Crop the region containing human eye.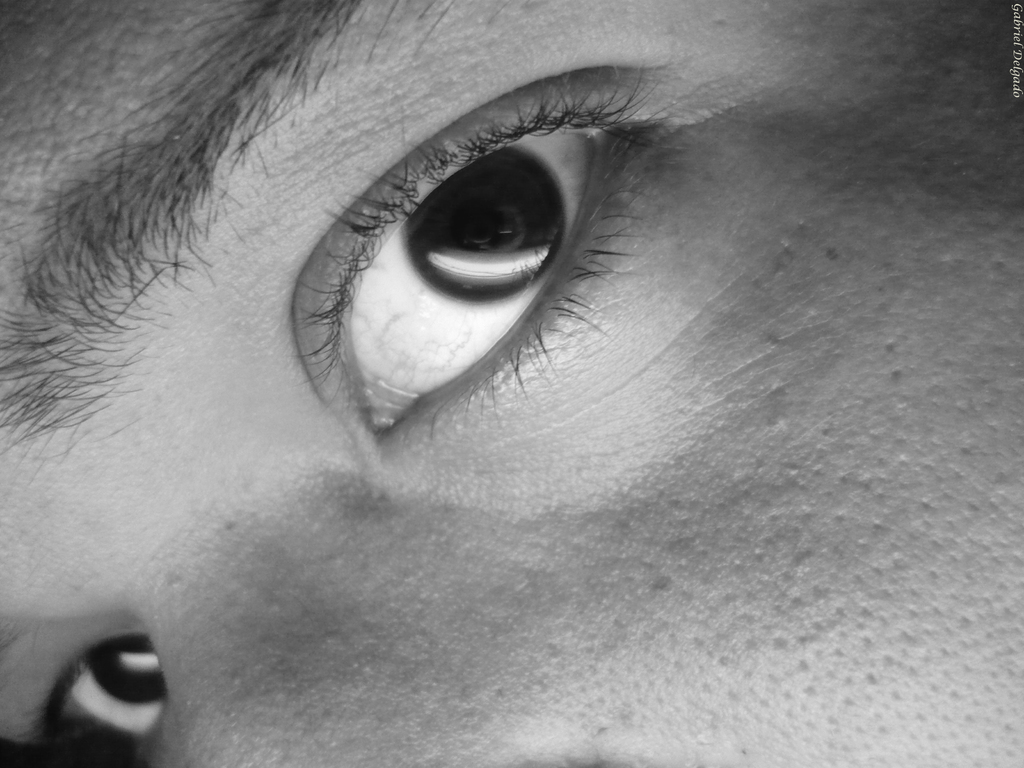
Crop region: (left=323, top=73, right=666, bottom=444).
